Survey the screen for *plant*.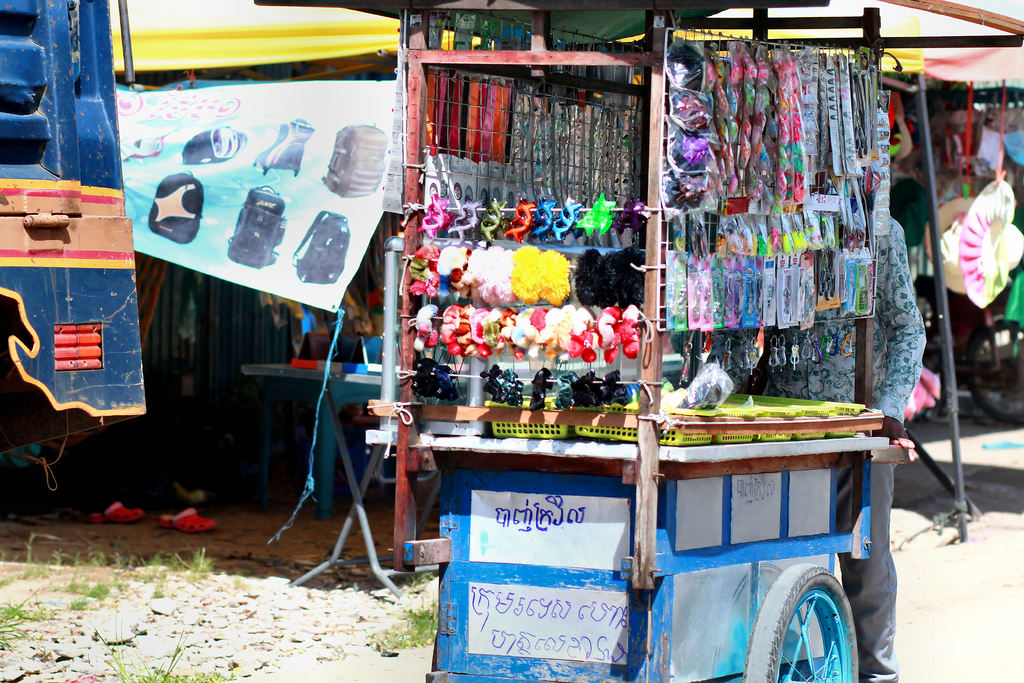
Survey found: pyautogui.locateOnScreen(114, 566, 132, 597).
